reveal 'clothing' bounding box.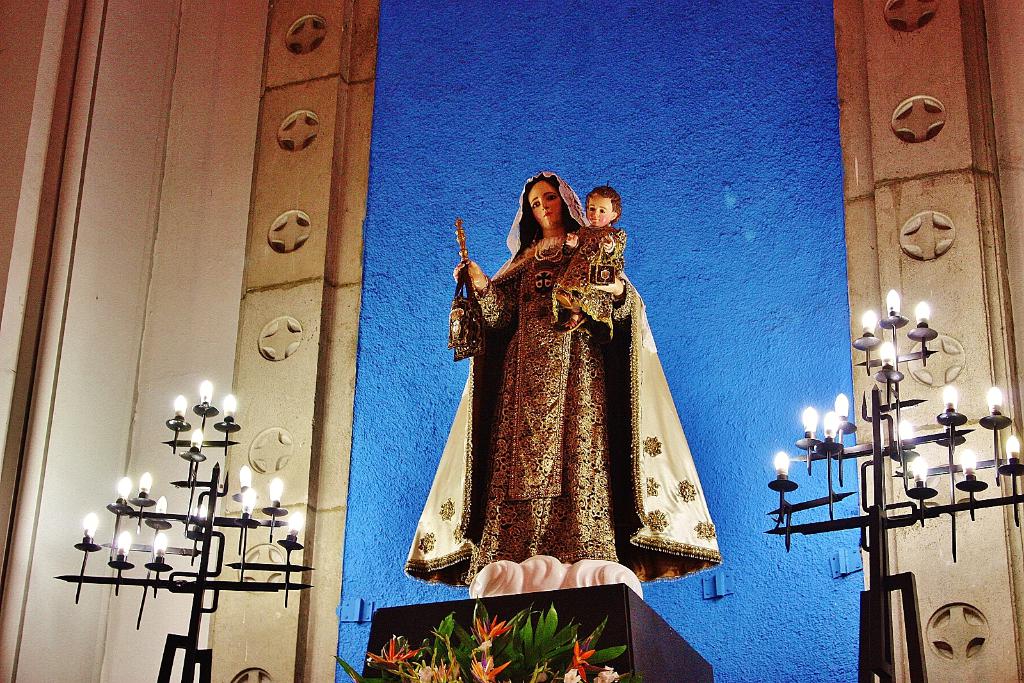
Revealed: 547,225,630,323.
